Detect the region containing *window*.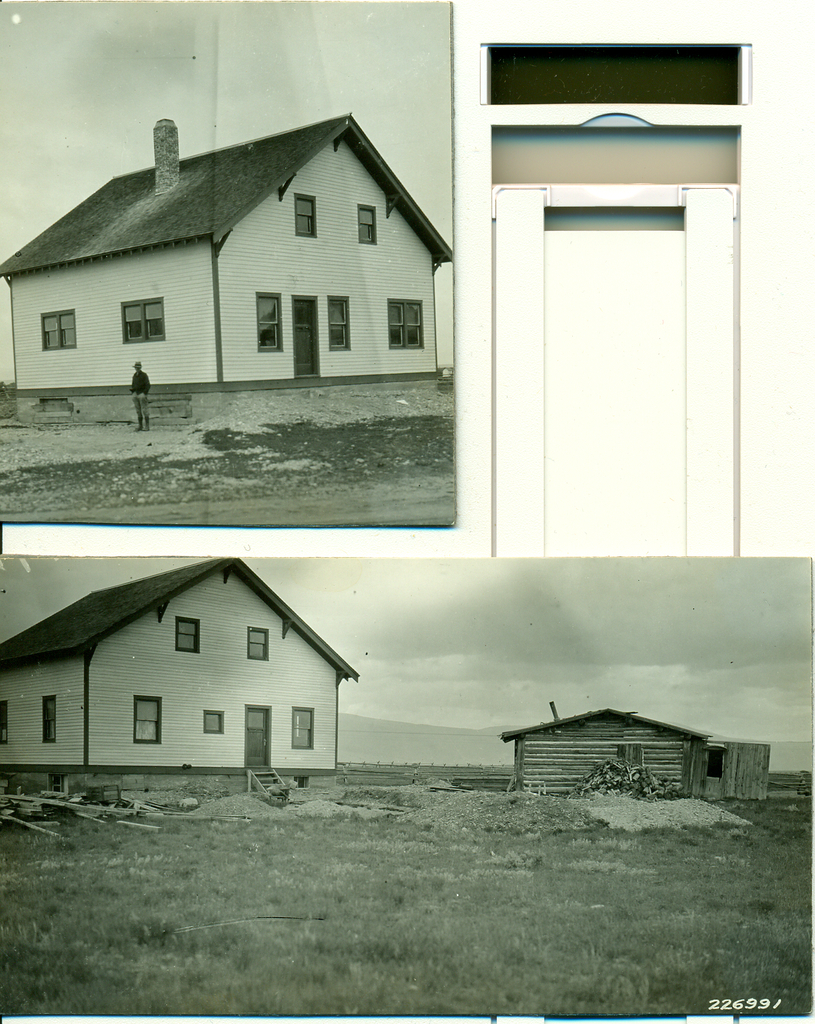
Rect(387, 293, 423, 351).
